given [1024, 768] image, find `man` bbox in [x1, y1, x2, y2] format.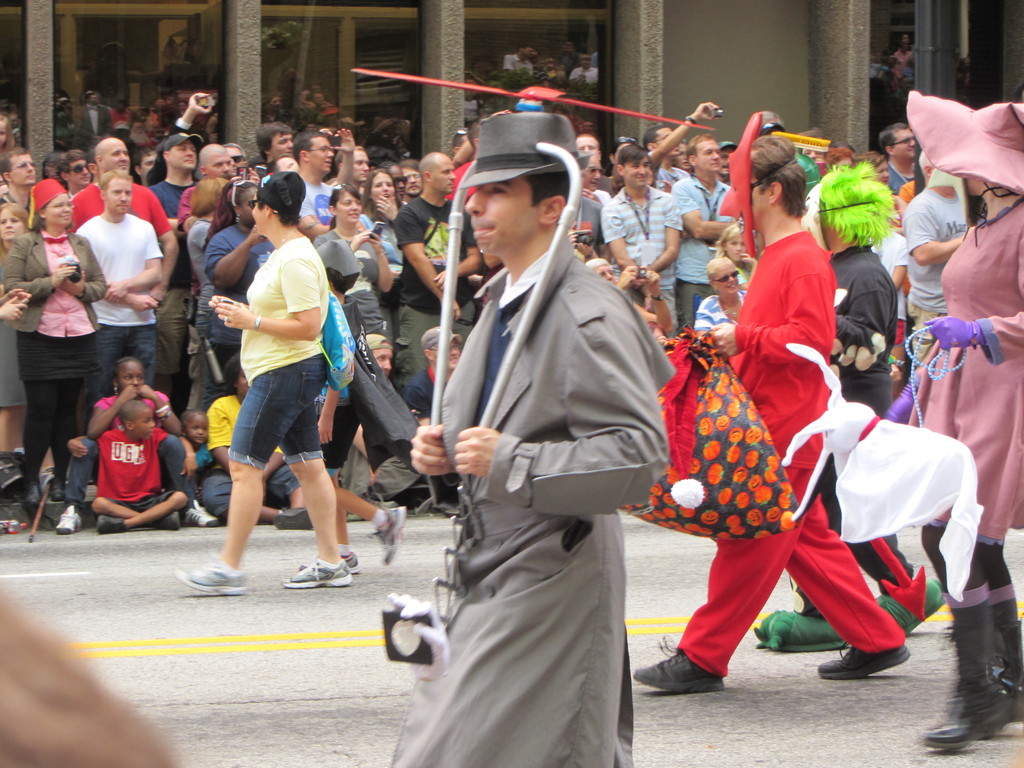
[197, 143, 237, 181].
